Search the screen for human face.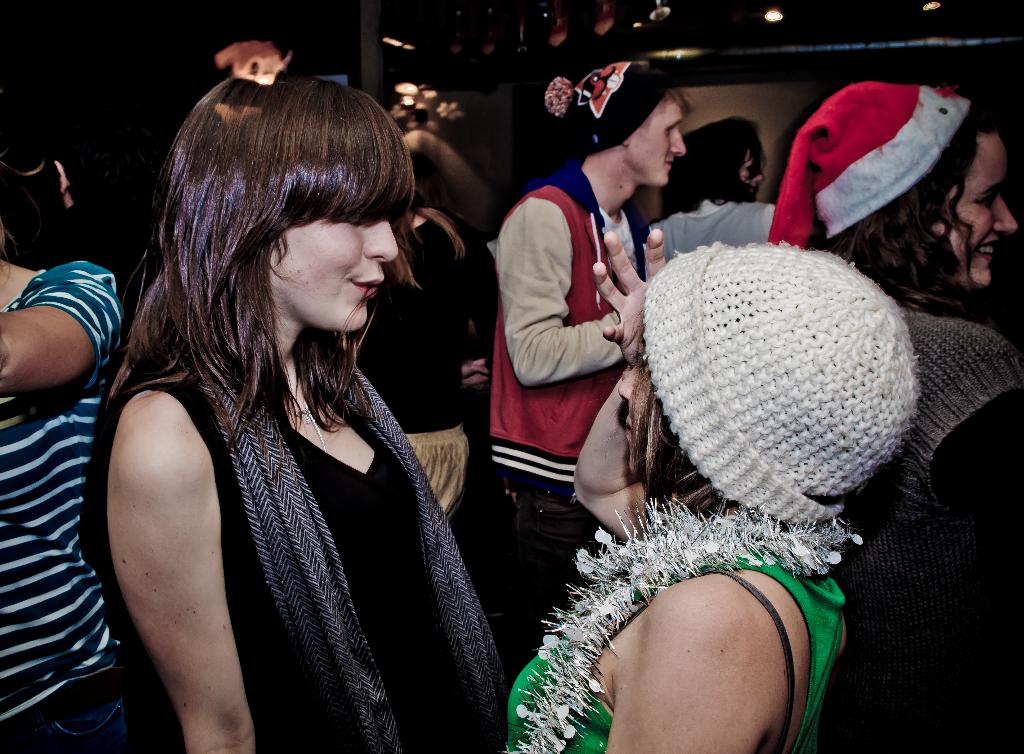
Found at l=274, t=211, r=400, b=329.
